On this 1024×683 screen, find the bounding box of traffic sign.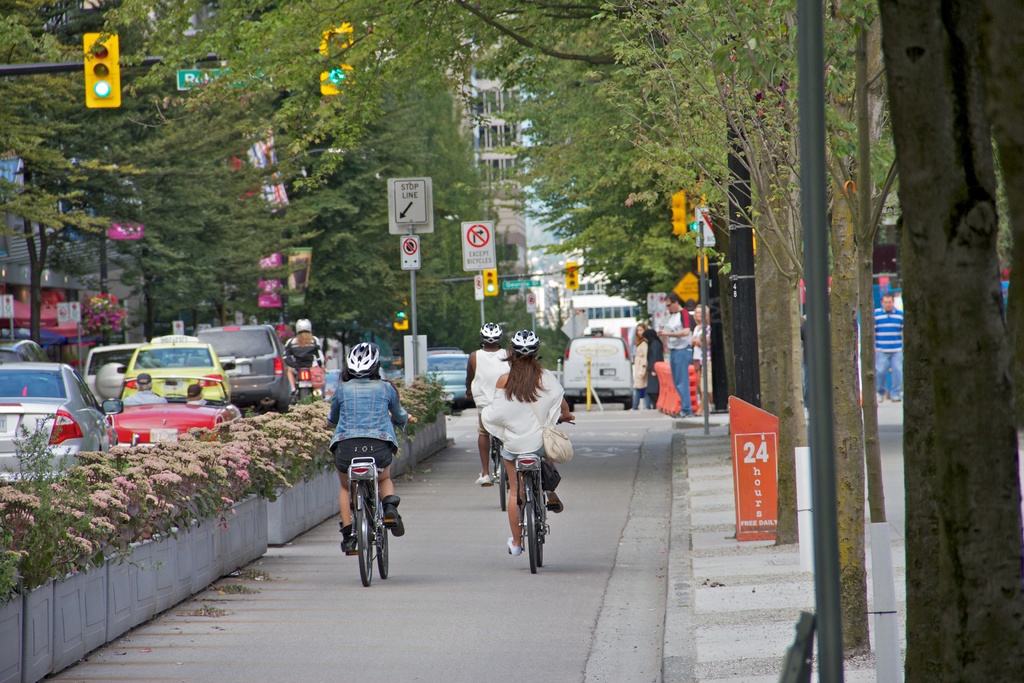
Bounding box: (left=499, top=278, right=541, bottom=290).
